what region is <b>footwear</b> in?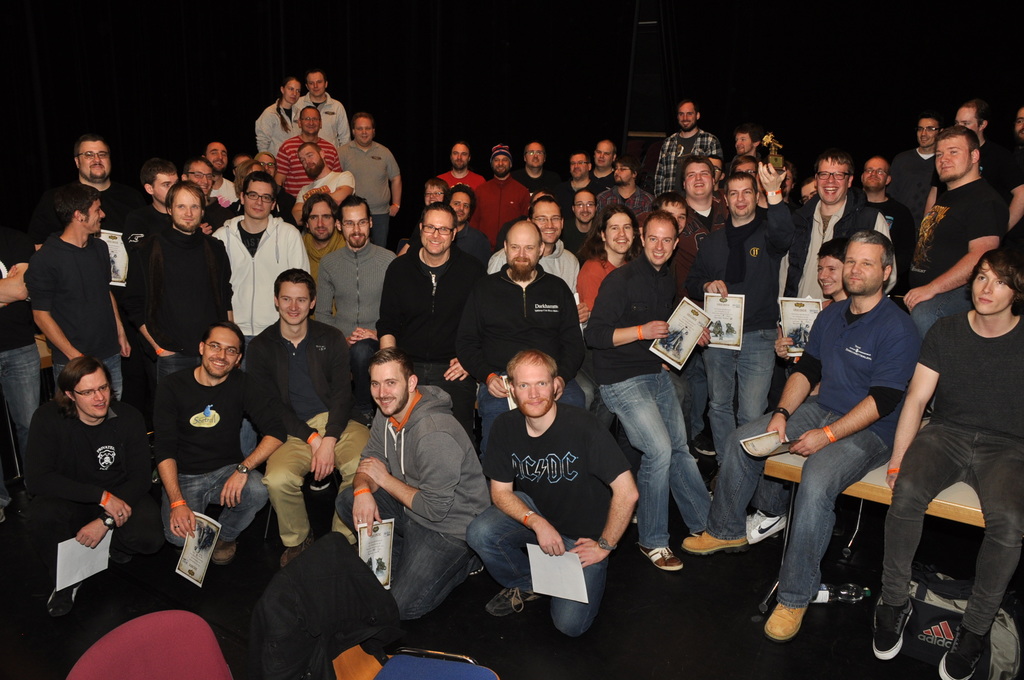
x1=46 y1=583 x2=87 y2=618.
